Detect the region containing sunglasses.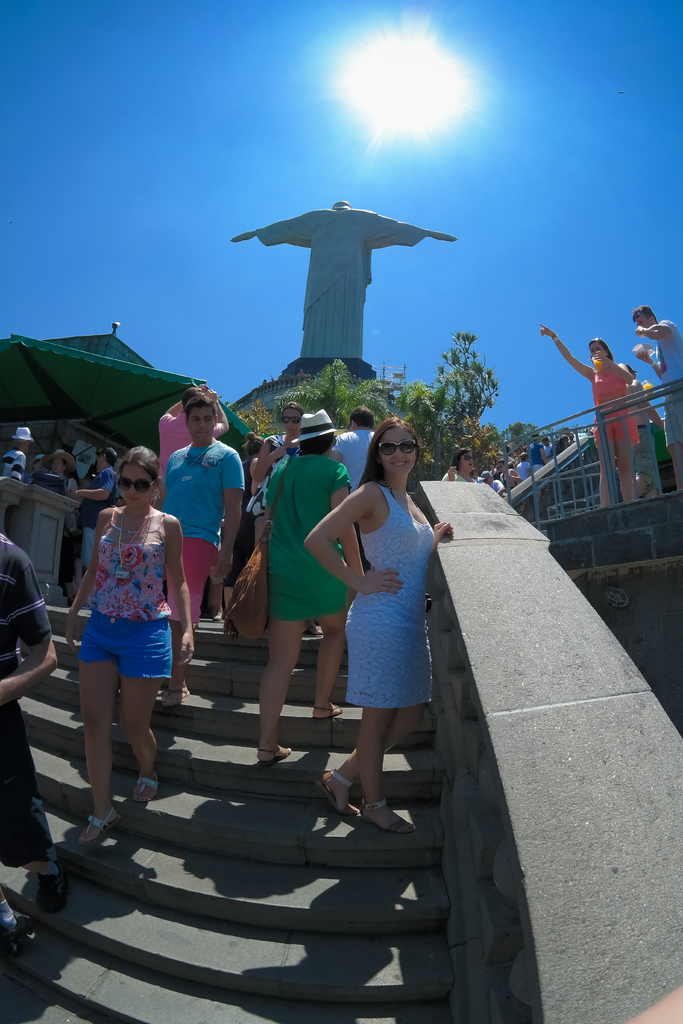
(459,454,473,460).
